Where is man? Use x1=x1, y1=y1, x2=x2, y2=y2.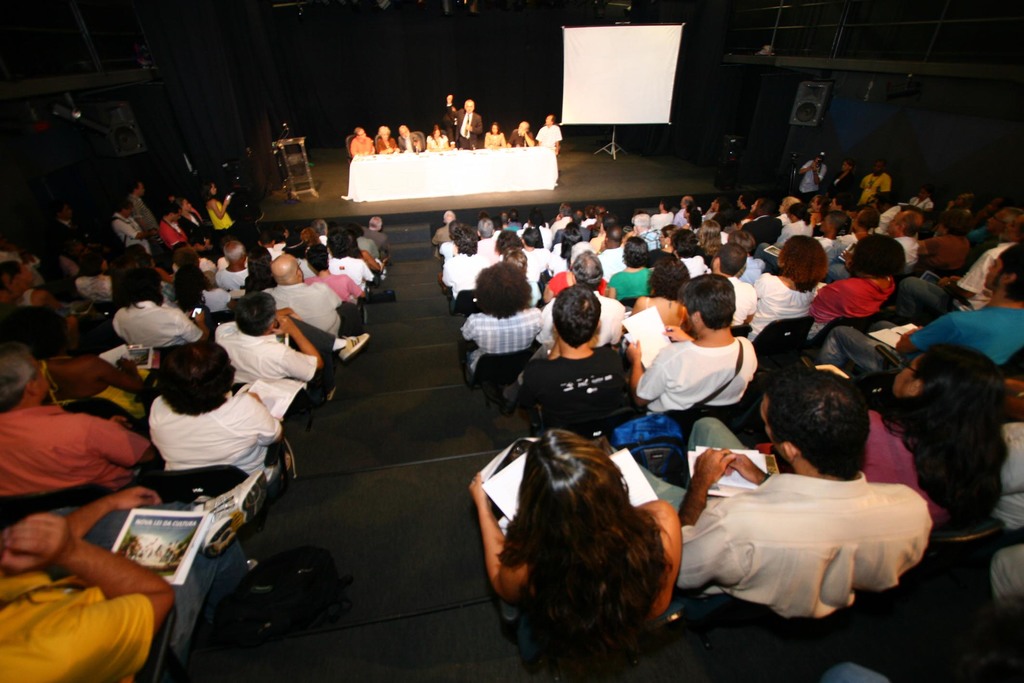
x1=854, y1=158, x2=892, y2=206.
